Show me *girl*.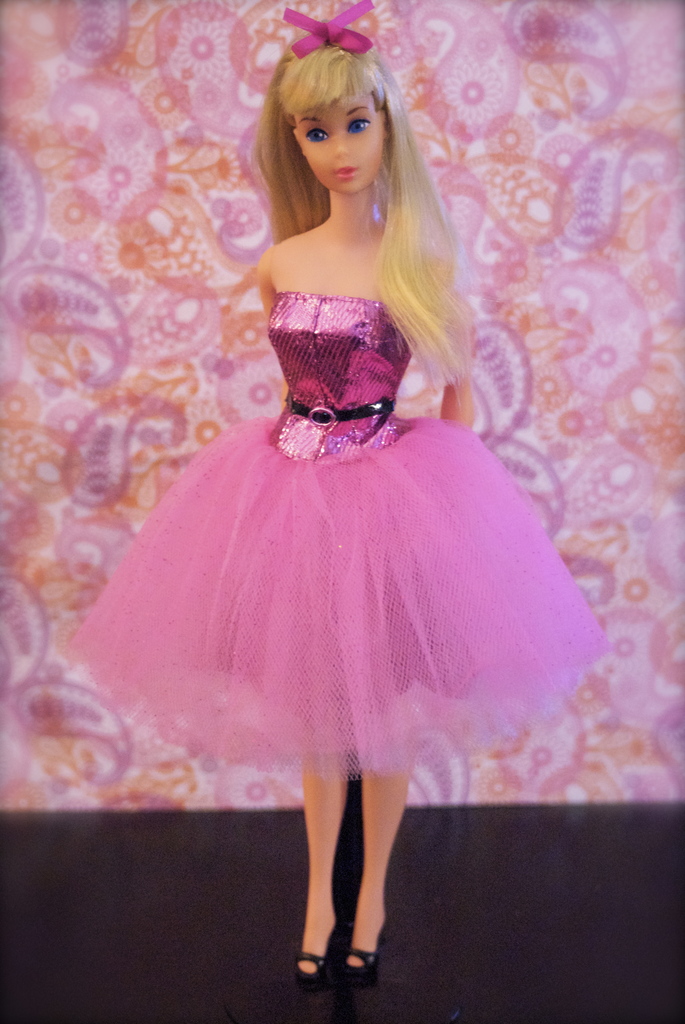
*girl* is here: <box>68,0,613,988</box>.
